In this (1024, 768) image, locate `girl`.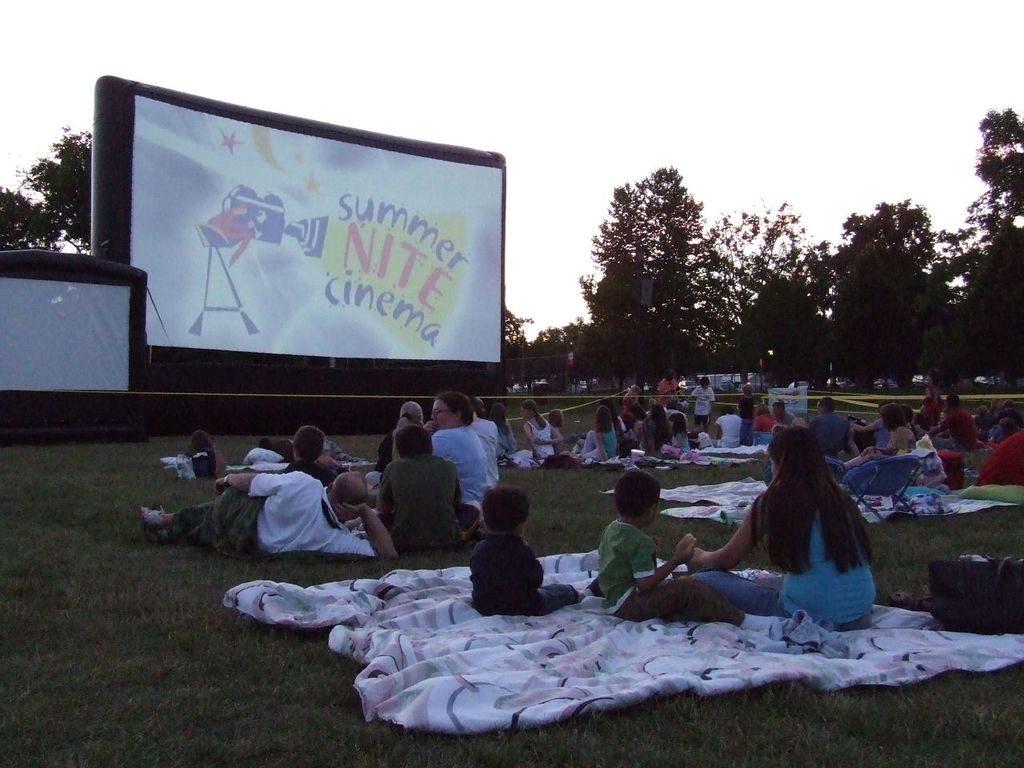
Bounding box: BBox(578, 406, 618, 466).
